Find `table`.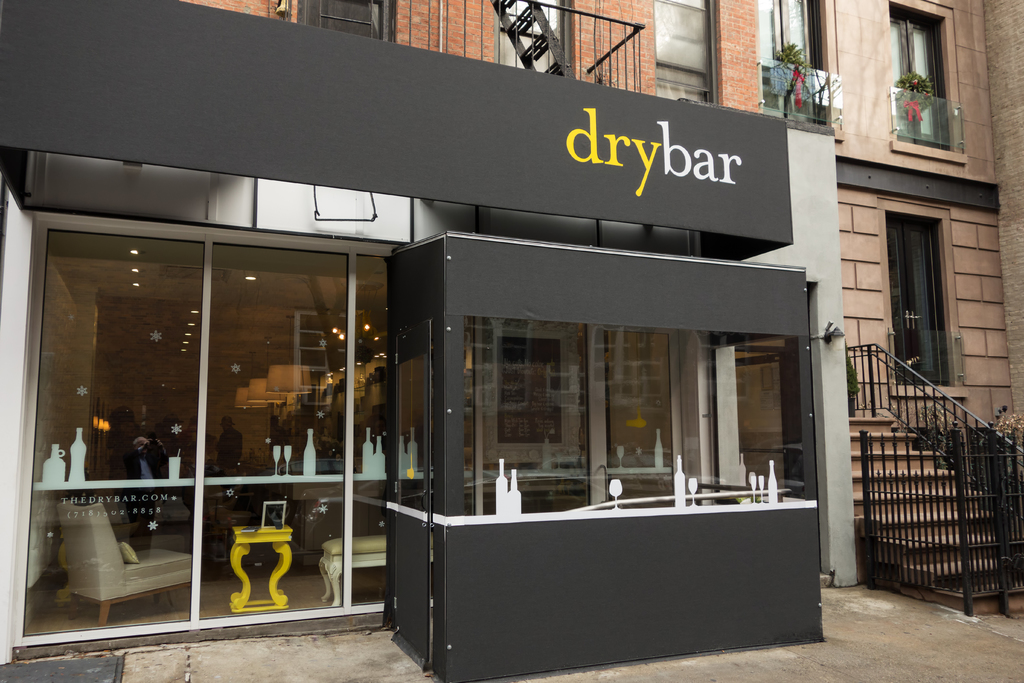
BBox(229, 523, 295, 609).
